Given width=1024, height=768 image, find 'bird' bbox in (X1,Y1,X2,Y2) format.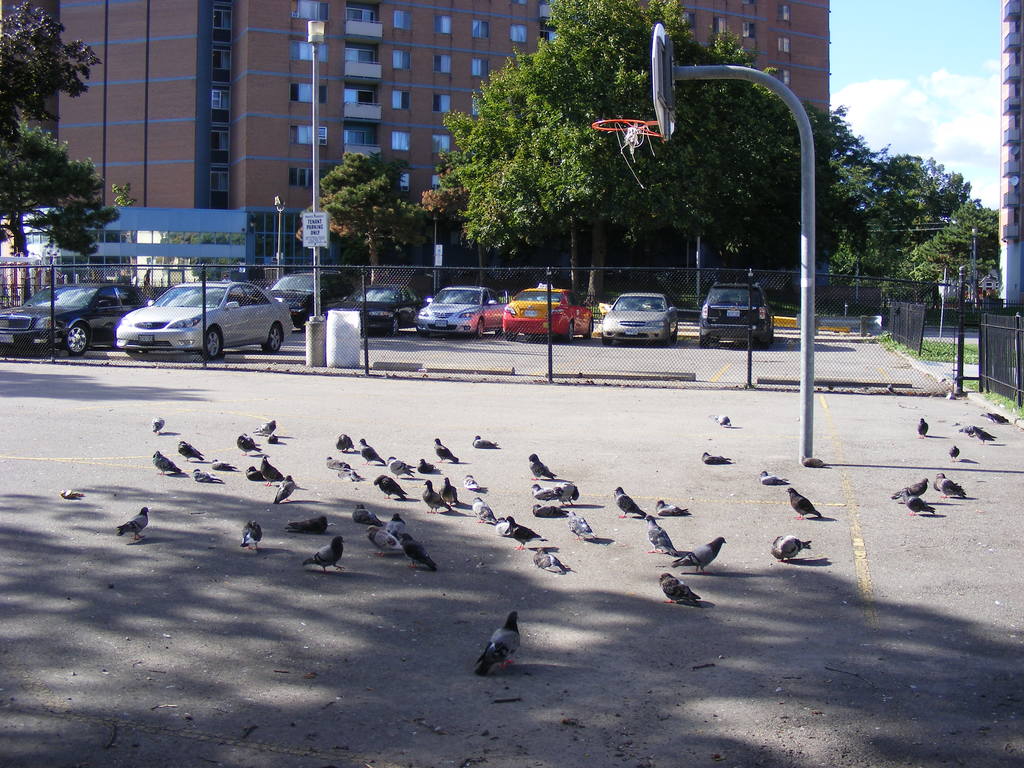
(374,474,408,501).
